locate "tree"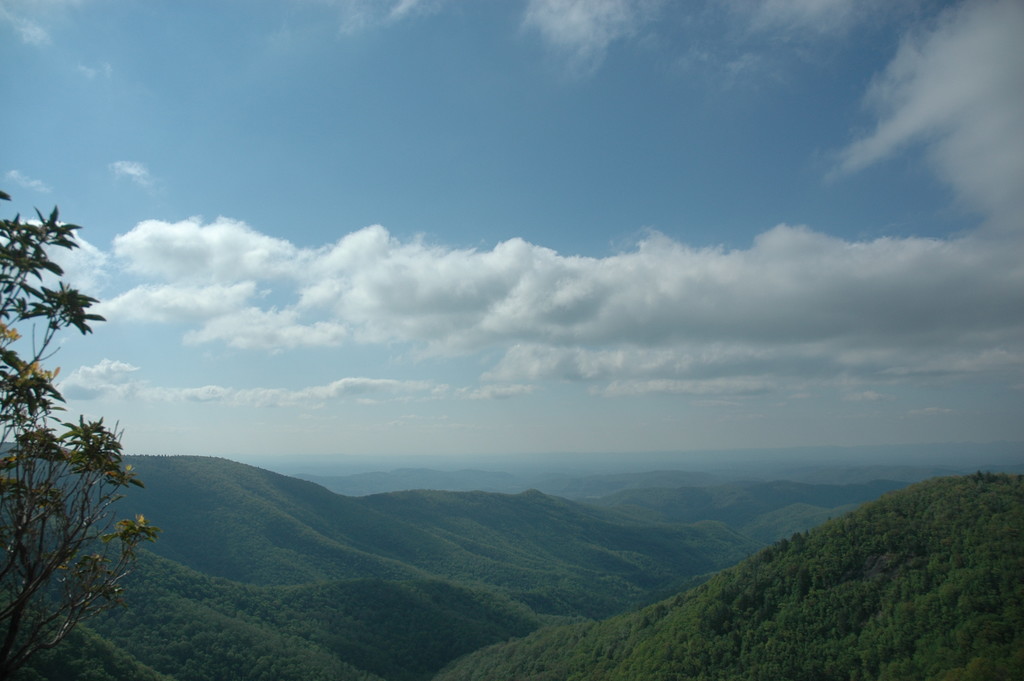
bbox=[12, 286, 141, 629]
